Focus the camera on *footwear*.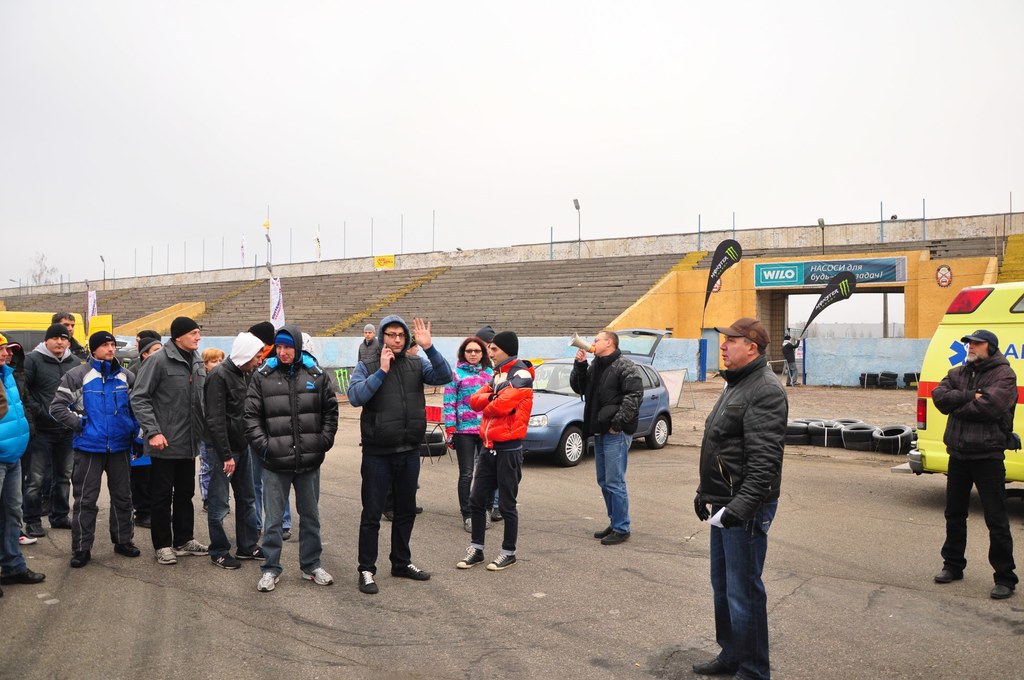
Focus region: <region>50, 514, 71, 529</region>.
